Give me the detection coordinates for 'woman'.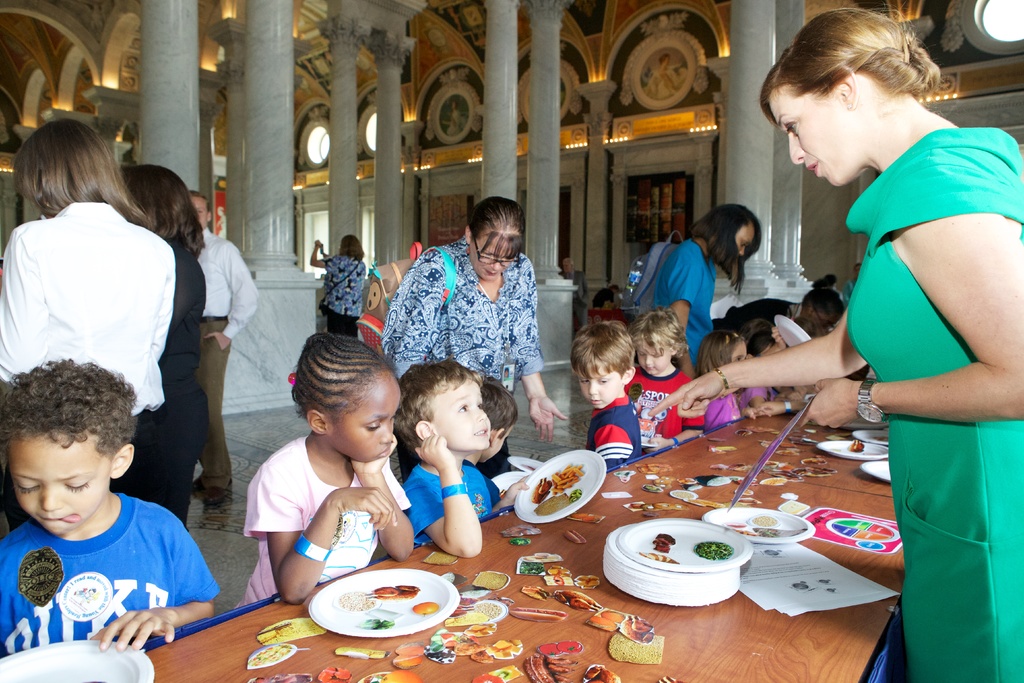
308:233:372:336.
